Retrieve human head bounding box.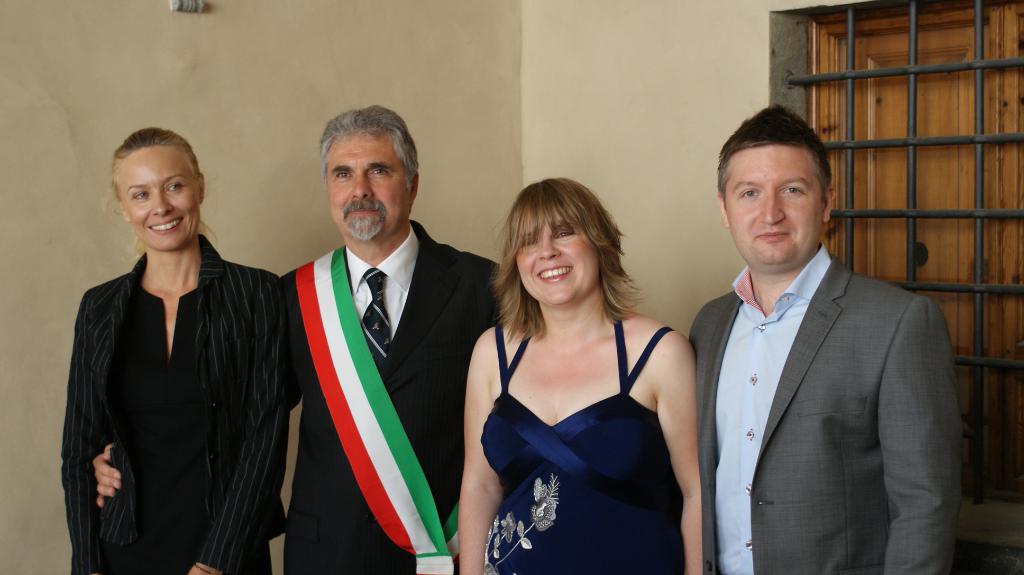
Bounding box: left=317, top=107, right=421, bottom=239.
